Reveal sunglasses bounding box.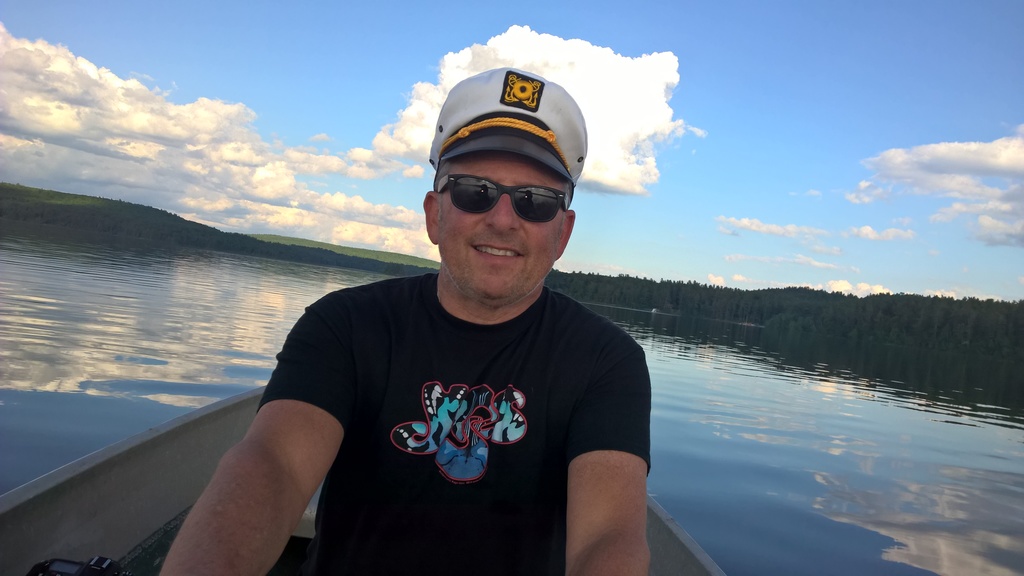
Revealed: x1=433 y1=166 x2=568 y2=222.
